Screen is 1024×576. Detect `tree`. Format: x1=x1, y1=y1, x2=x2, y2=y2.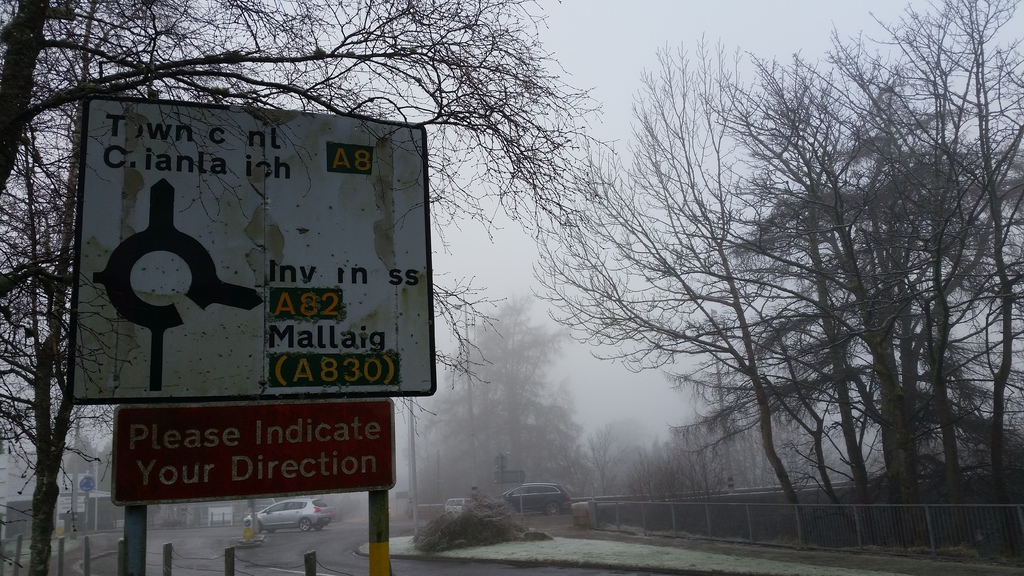
x1=409, y1=292, x2=591, y2=501.
